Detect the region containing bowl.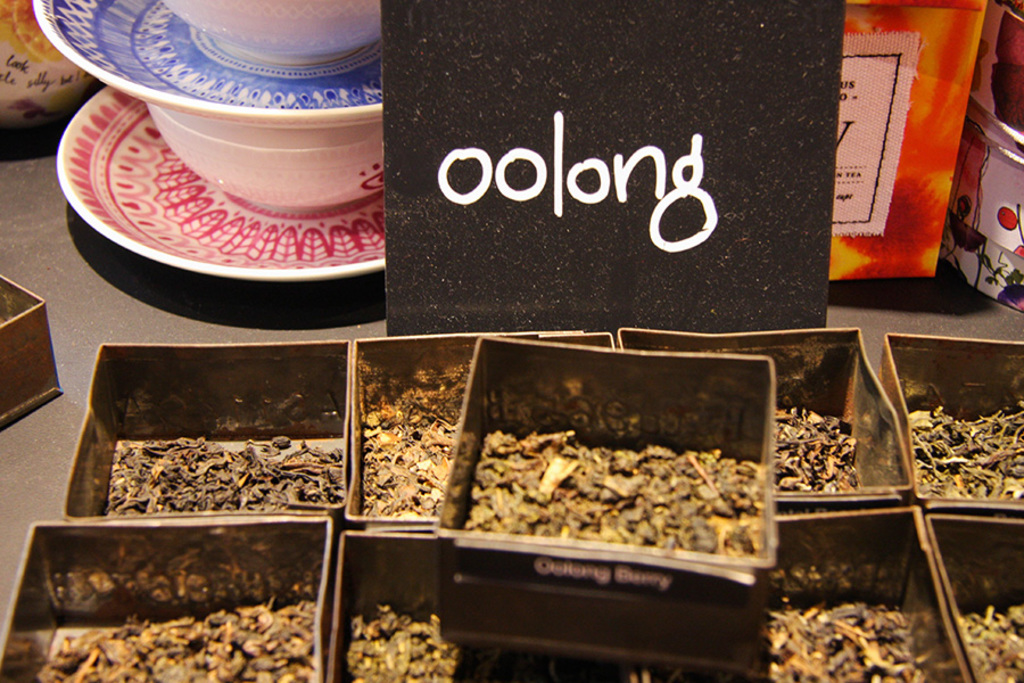
BBox(160, 0, 386, 57).
